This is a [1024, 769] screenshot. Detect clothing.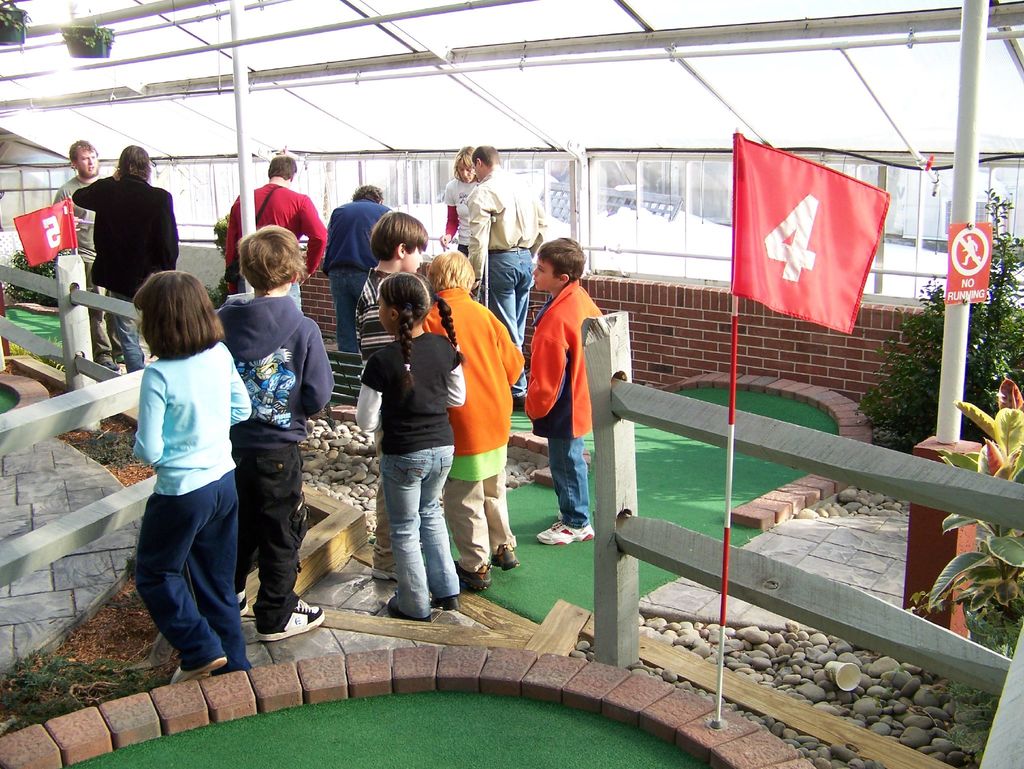
[442, 171, 474, 252].
